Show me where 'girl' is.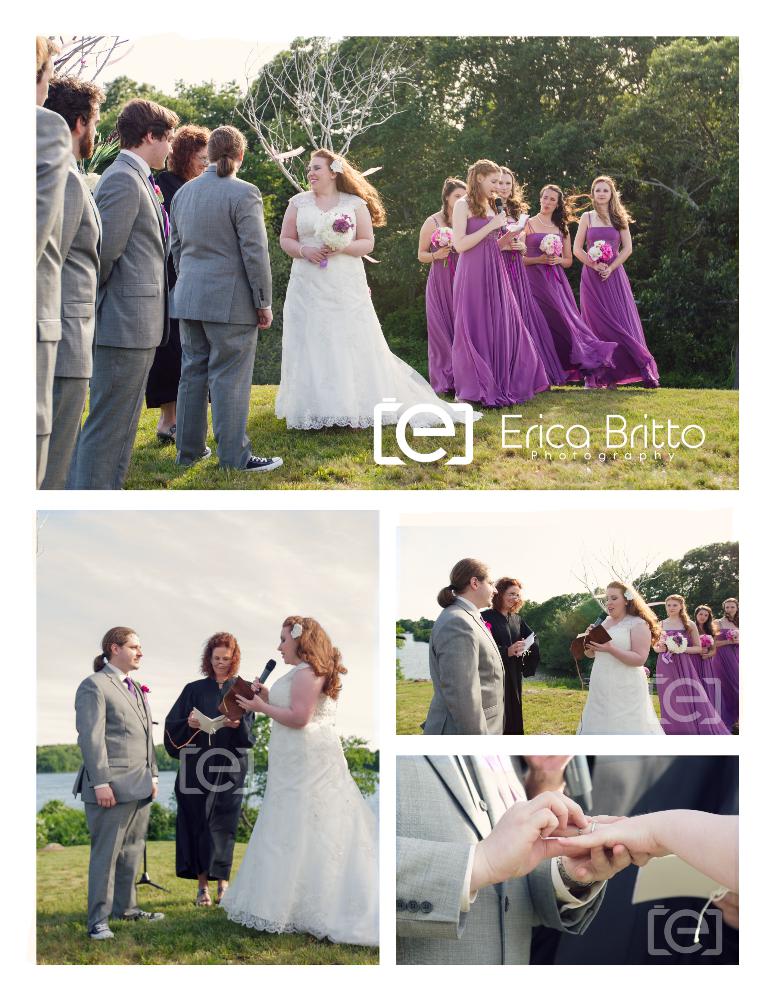
'girl' is at <bbox>488, 170, 575, 398</bbox>.
